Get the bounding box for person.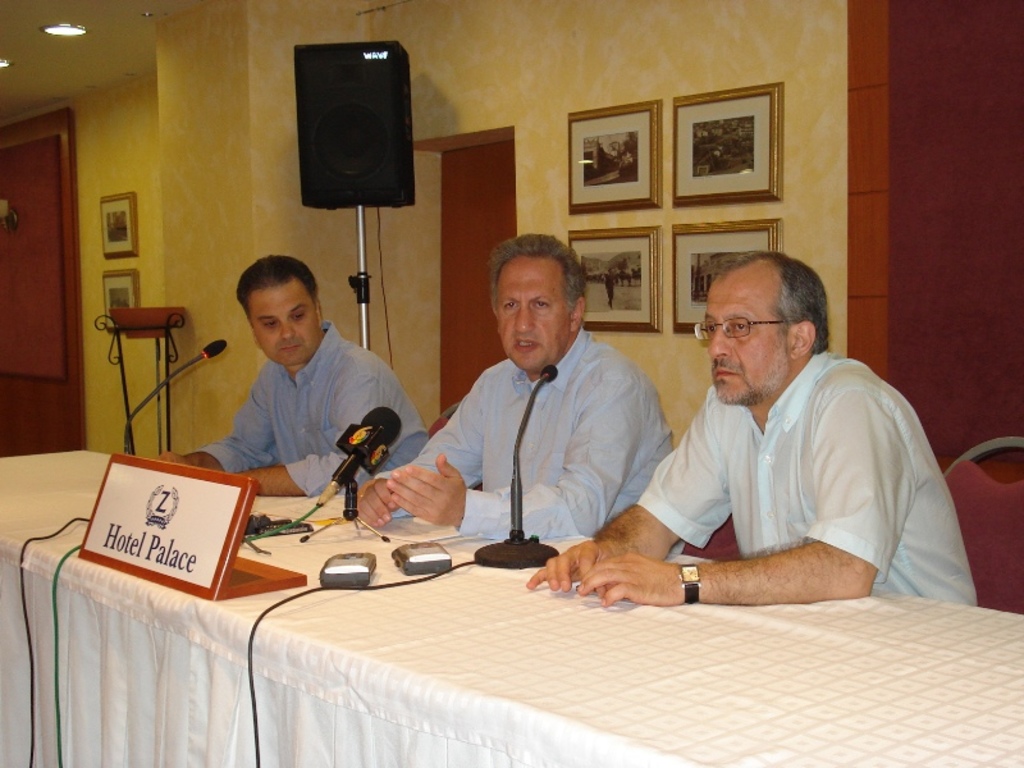
[x1=352, y1=228, x2=672, y2=559].
